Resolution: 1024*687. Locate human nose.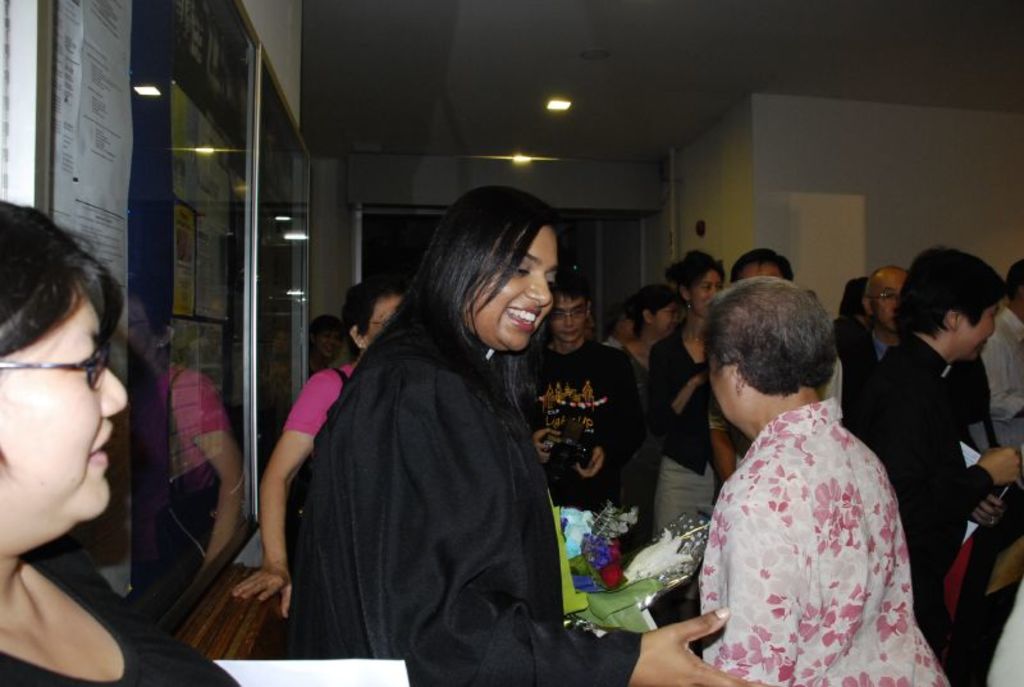
BBox(564, 311, 573, 326).
